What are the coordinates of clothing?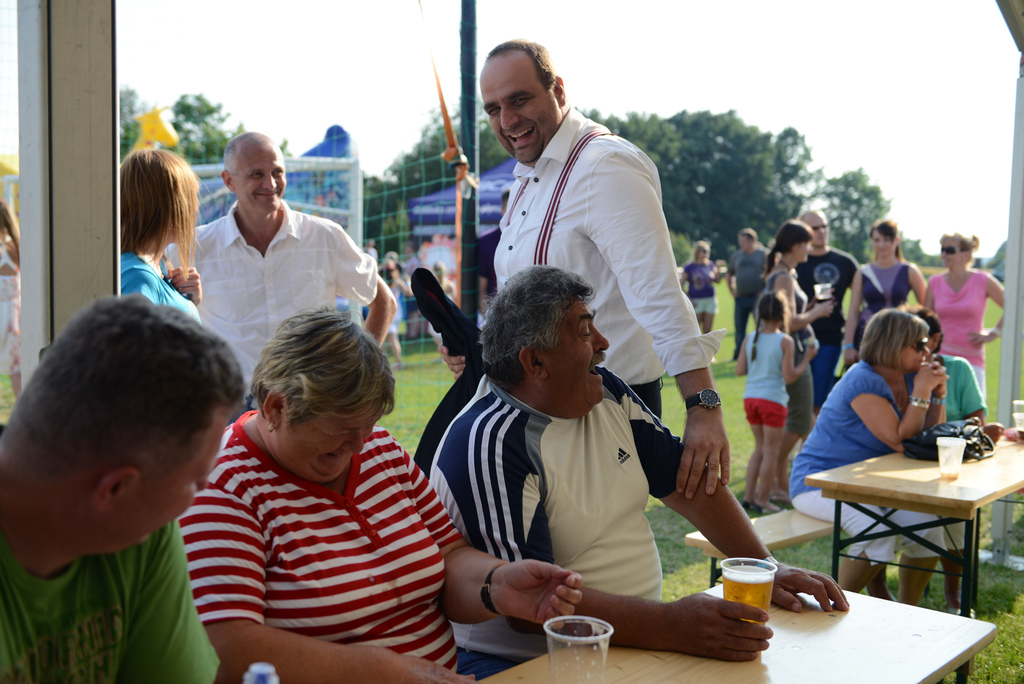
726/243/773/295.
